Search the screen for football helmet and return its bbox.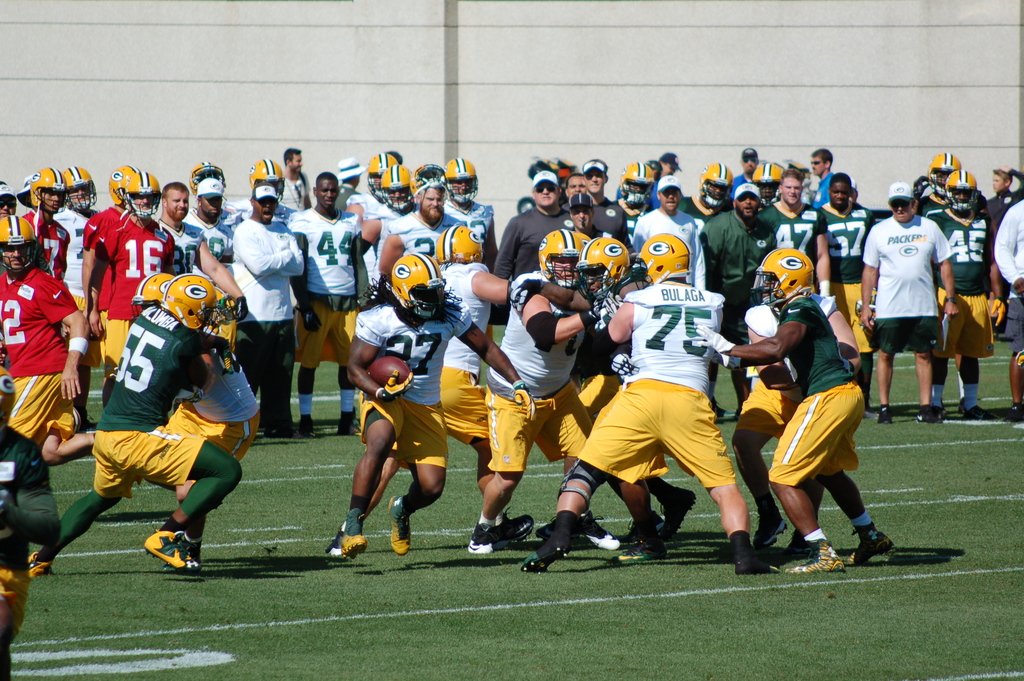
Found: (751,162,786,206).
